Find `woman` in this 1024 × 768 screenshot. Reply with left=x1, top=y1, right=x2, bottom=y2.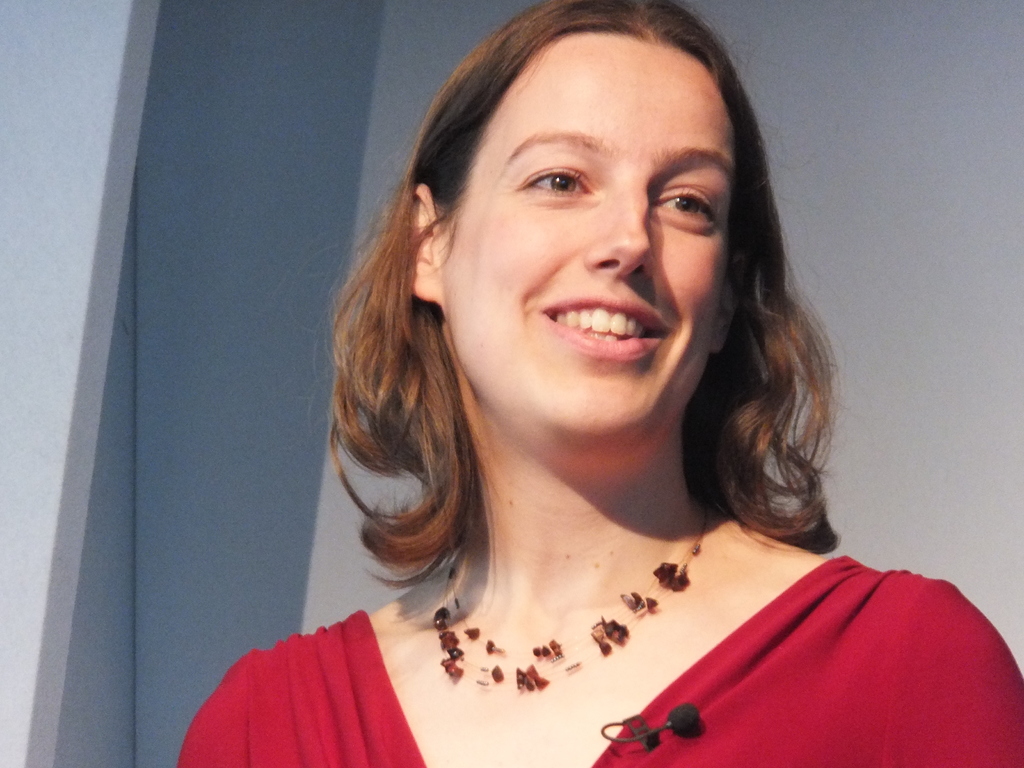
left=182, top=0, right=1023, bottom=767.
